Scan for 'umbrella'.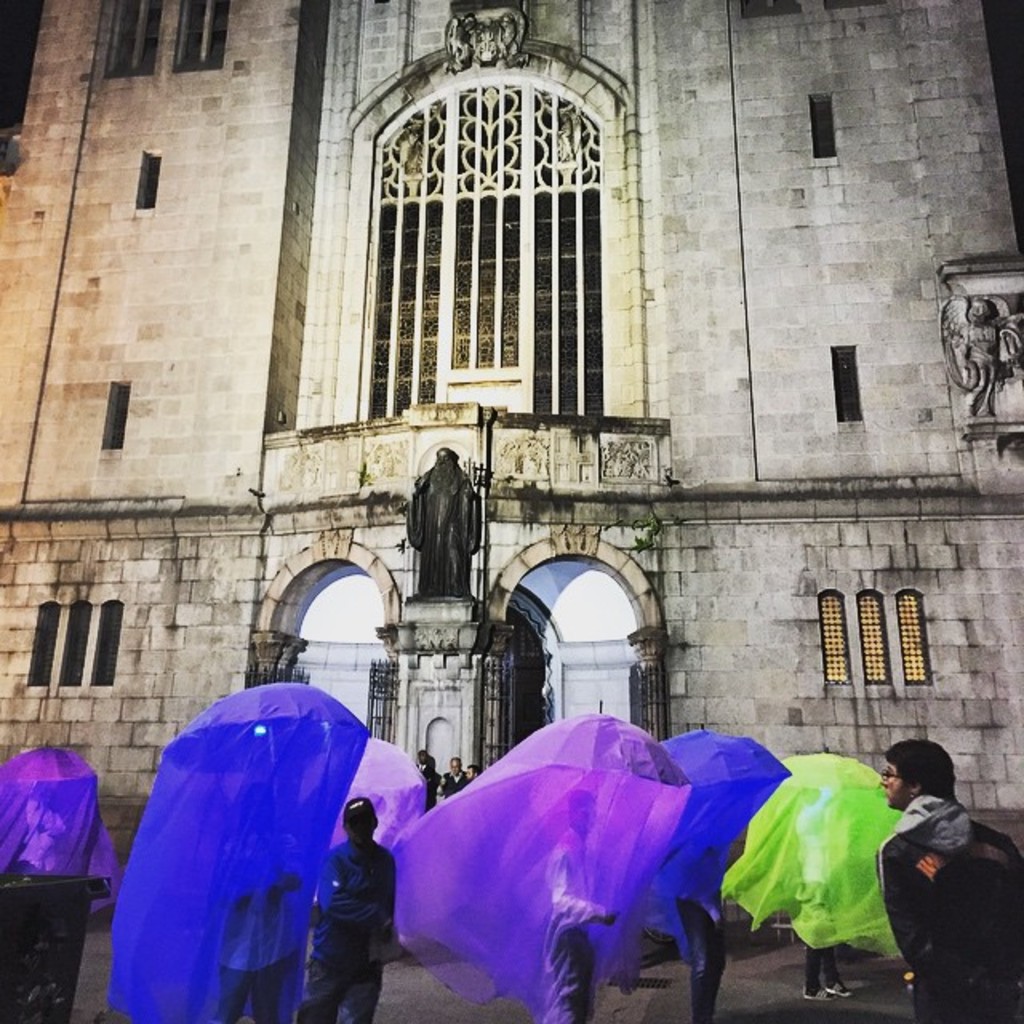
Scan result: {"left": 773, "top": 744, "right": 882, "bottom": 795}.
